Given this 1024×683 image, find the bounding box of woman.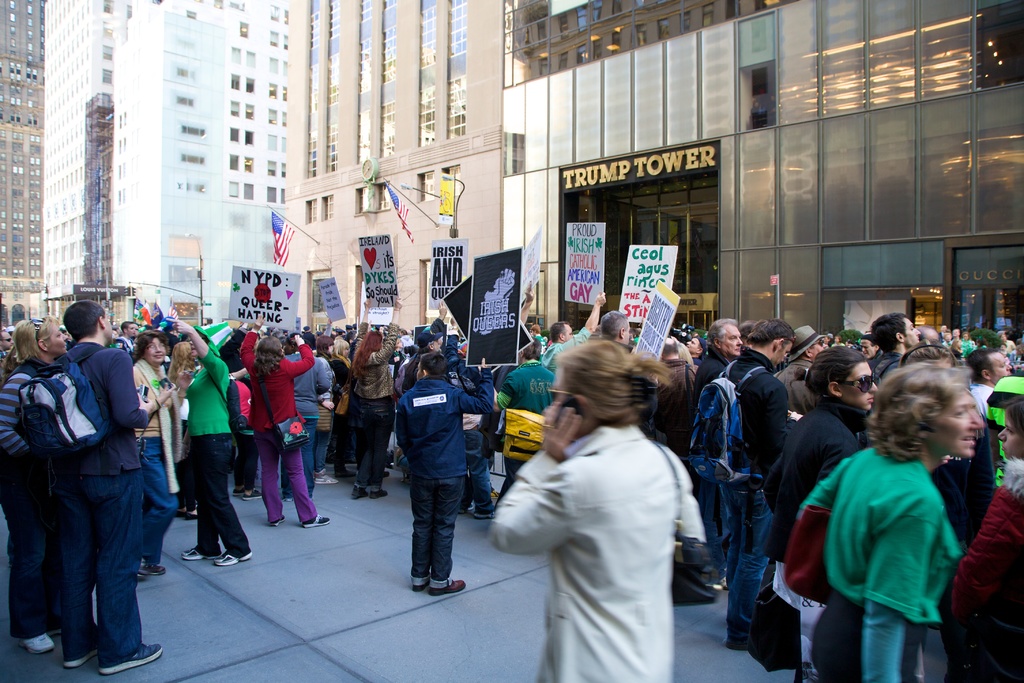
bbox=[131, 329, 182, 580].
